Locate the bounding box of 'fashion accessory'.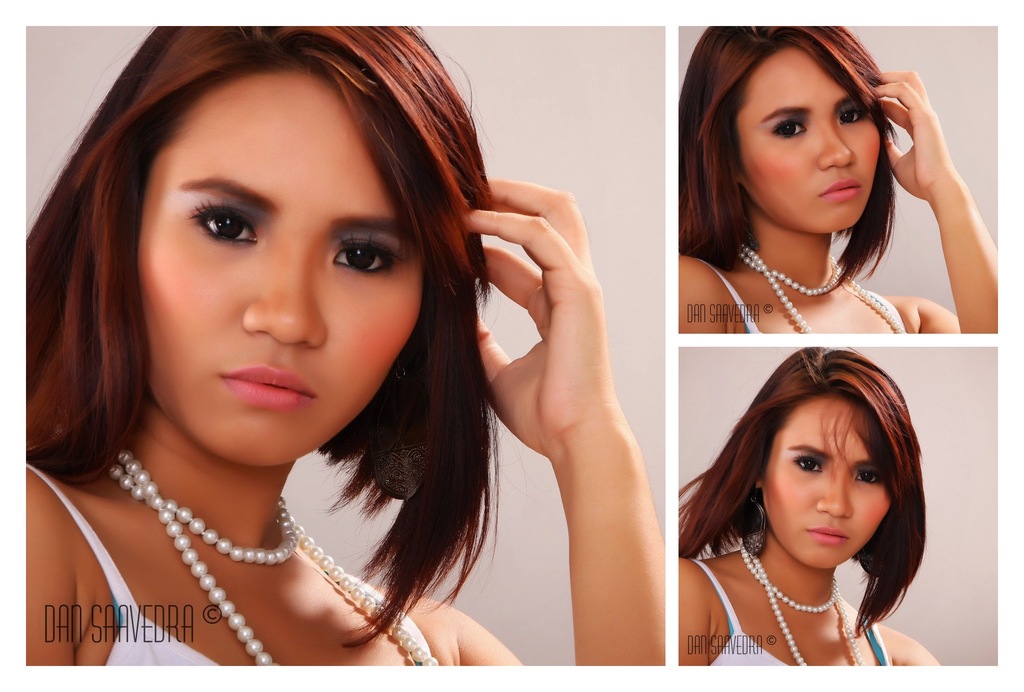
Bounding box: 738 240 903 334.
